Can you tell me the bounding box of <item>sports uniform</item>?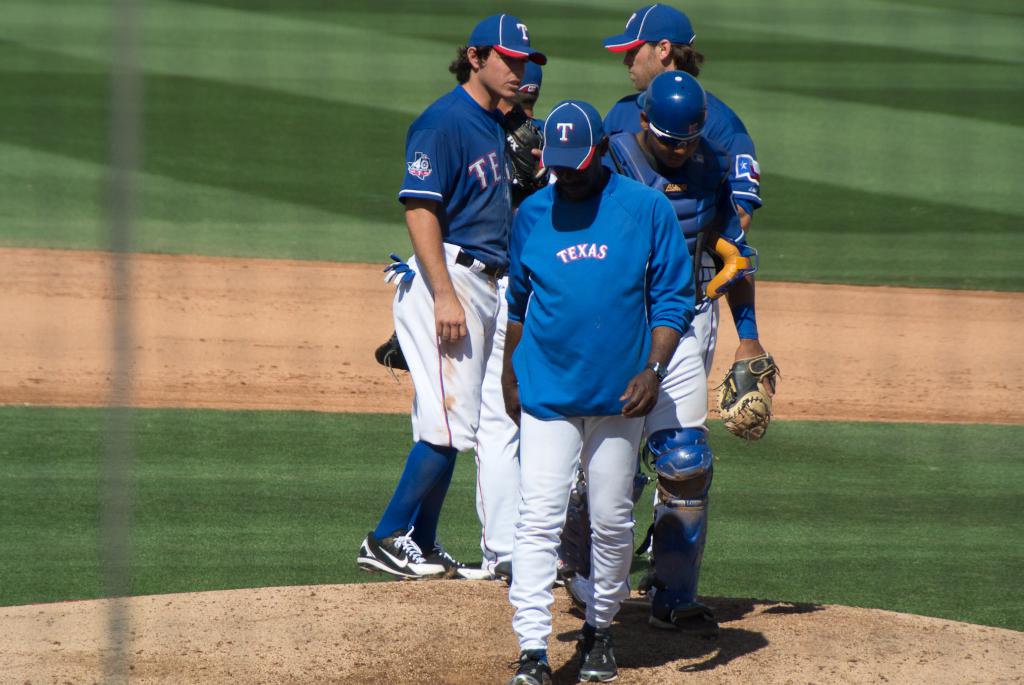
[615, 68, 763, 329].
